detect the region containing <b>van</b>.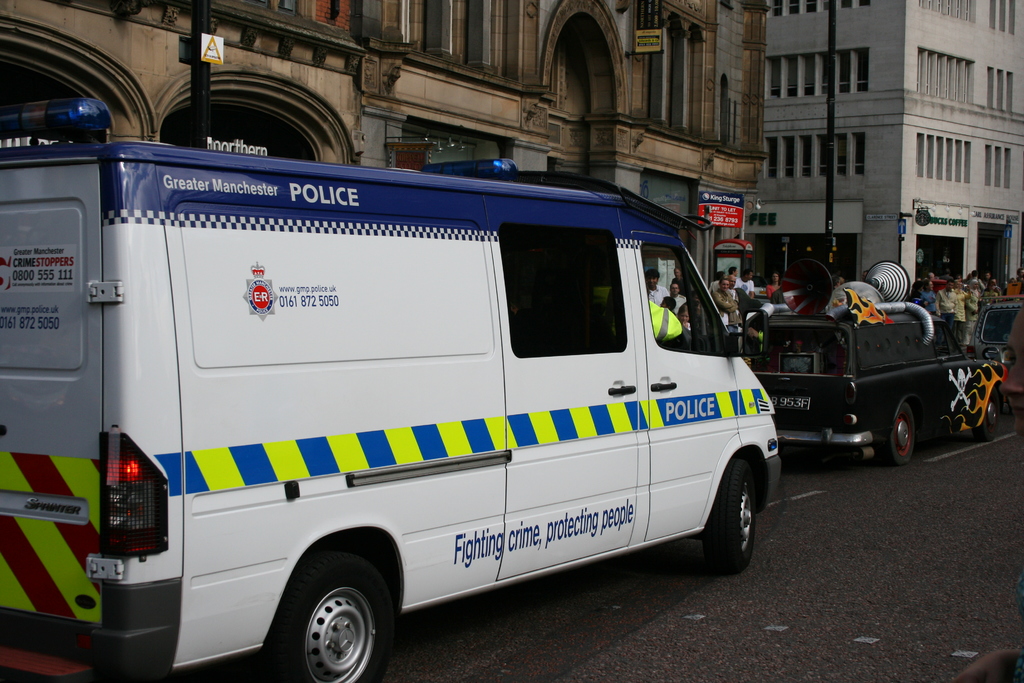
0,98,781,682.
